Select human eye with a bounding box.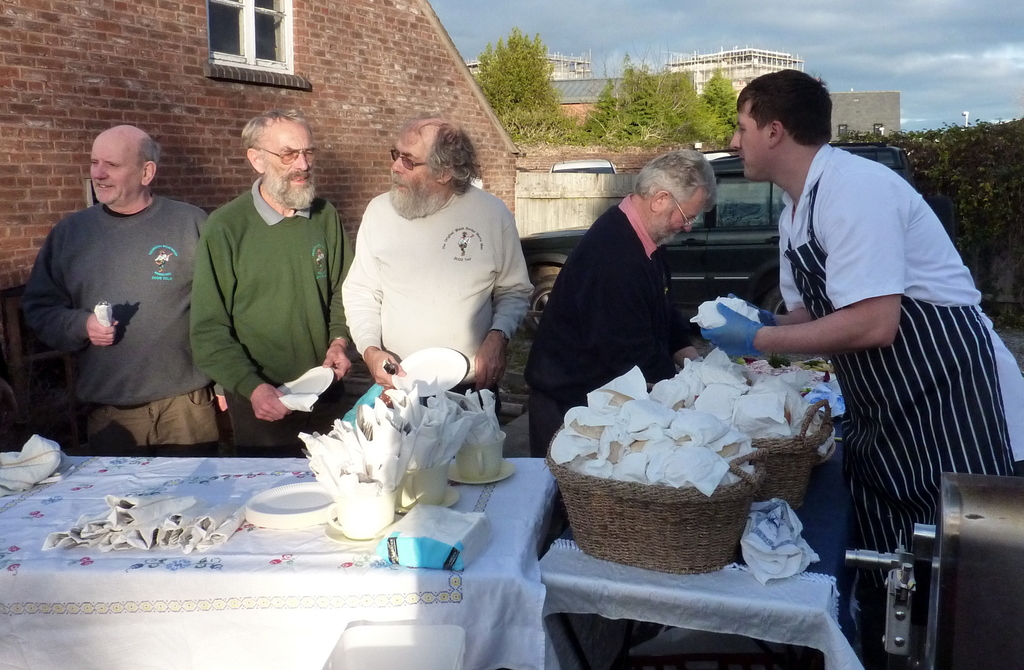
<box>394,152,399,159</box>.
